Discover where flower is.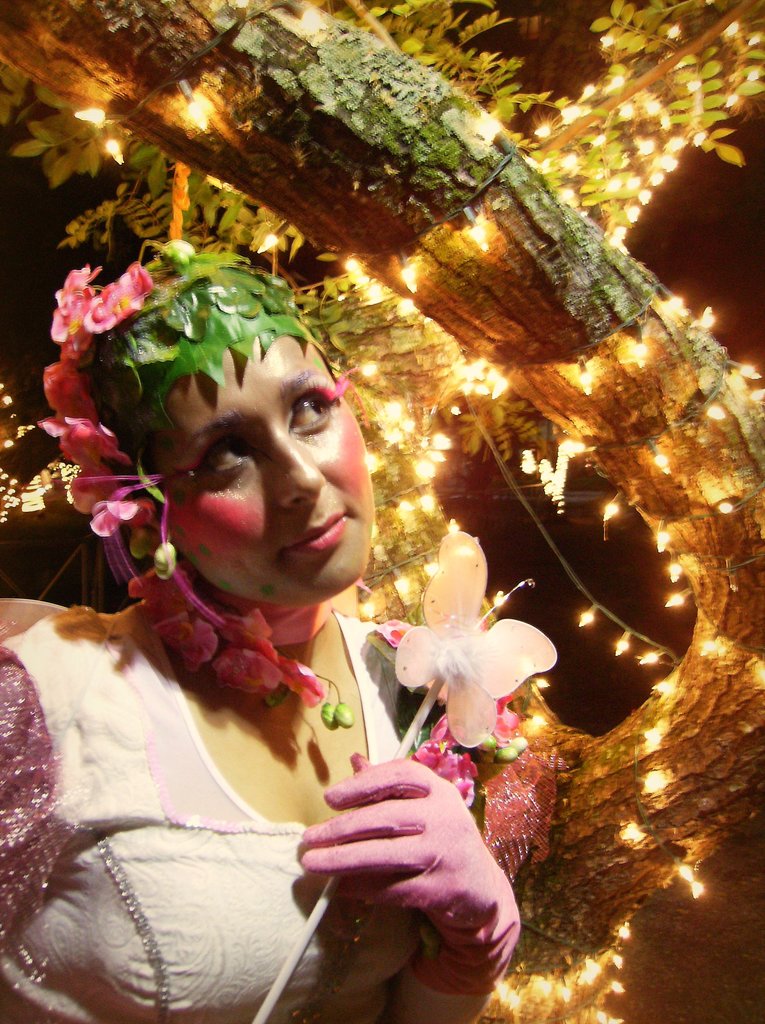
Discovered at l=162, t=614, r=220, b=660.
